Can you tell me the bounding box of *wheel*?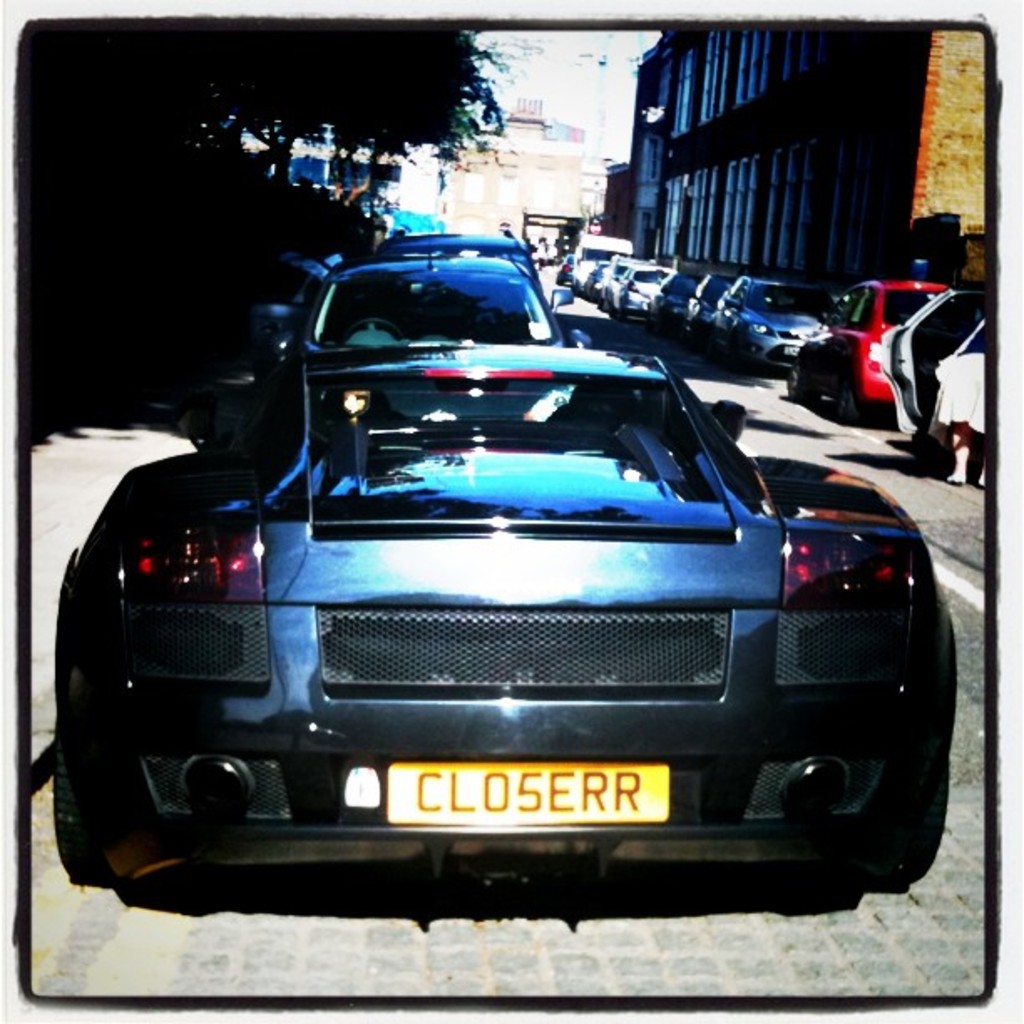
region(786, 361, 820, 402).
